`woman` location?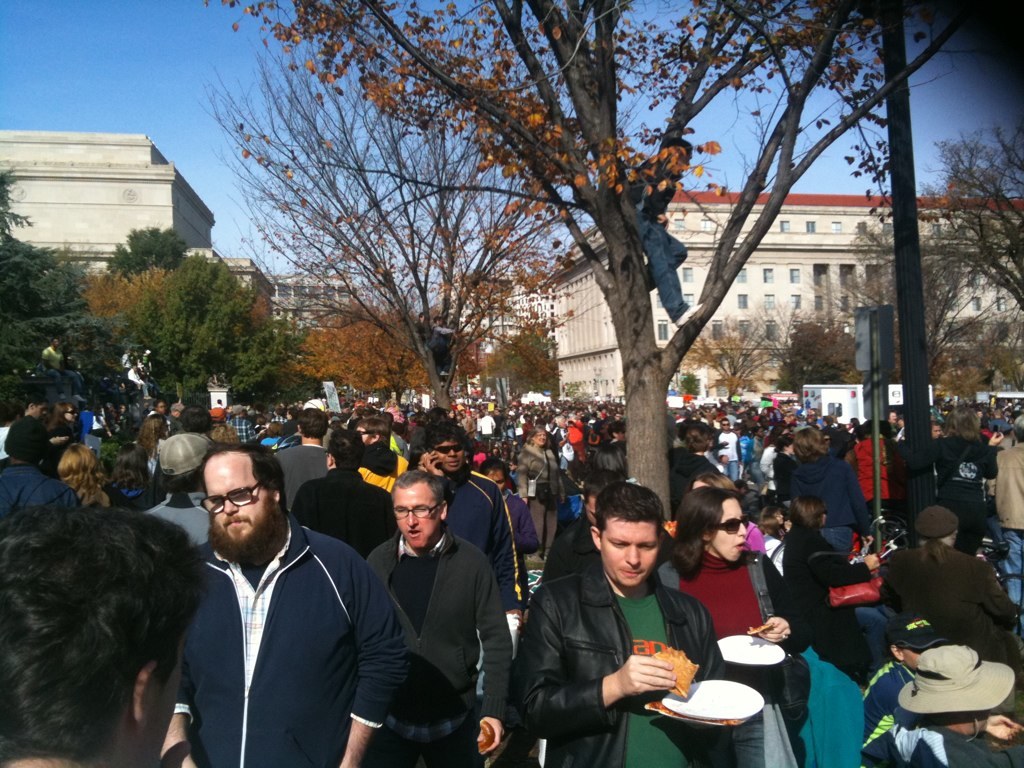
locate(784, 493, 879, 681)
